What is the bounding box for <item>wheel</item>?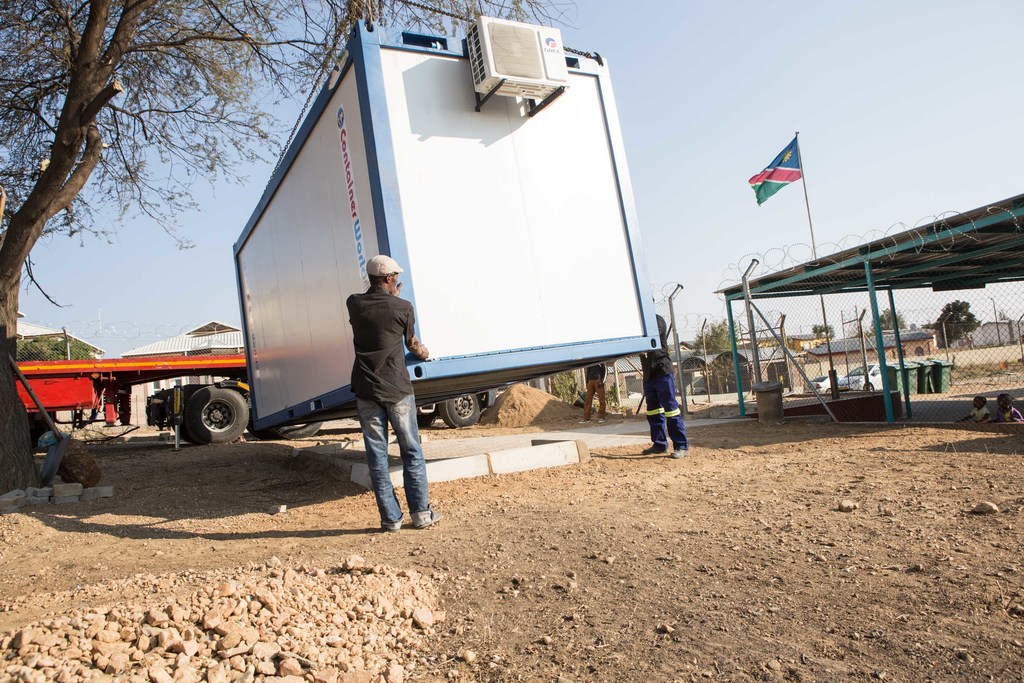
(437, 397, 477, 431).
